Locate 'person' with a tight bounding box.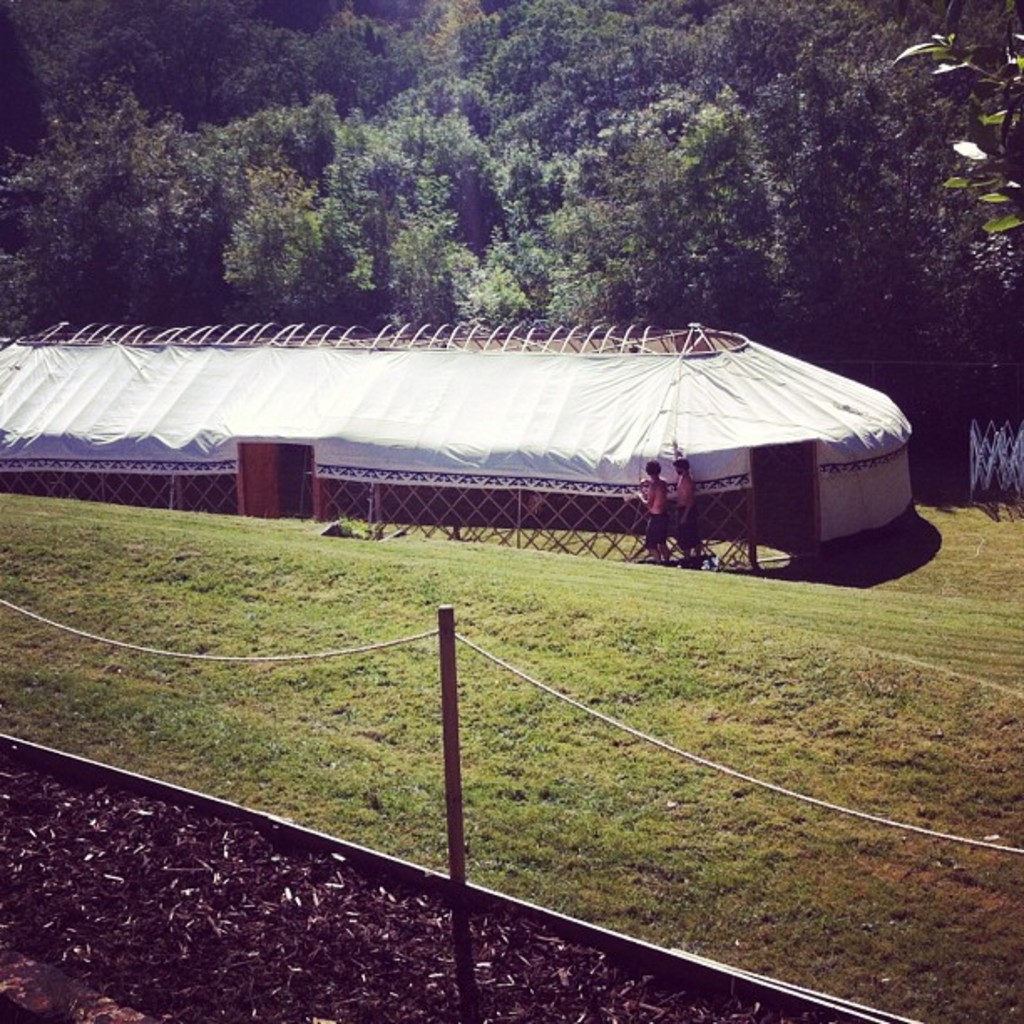
locate(634, 460, 668, 566).
